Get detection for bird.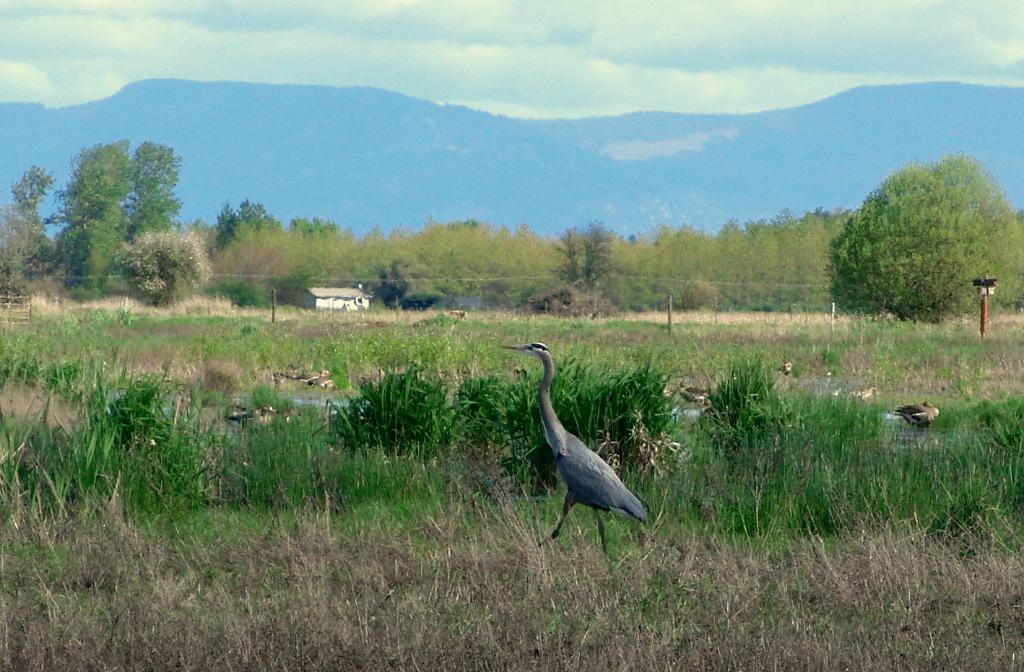
Detection: 518,336,665,546.
